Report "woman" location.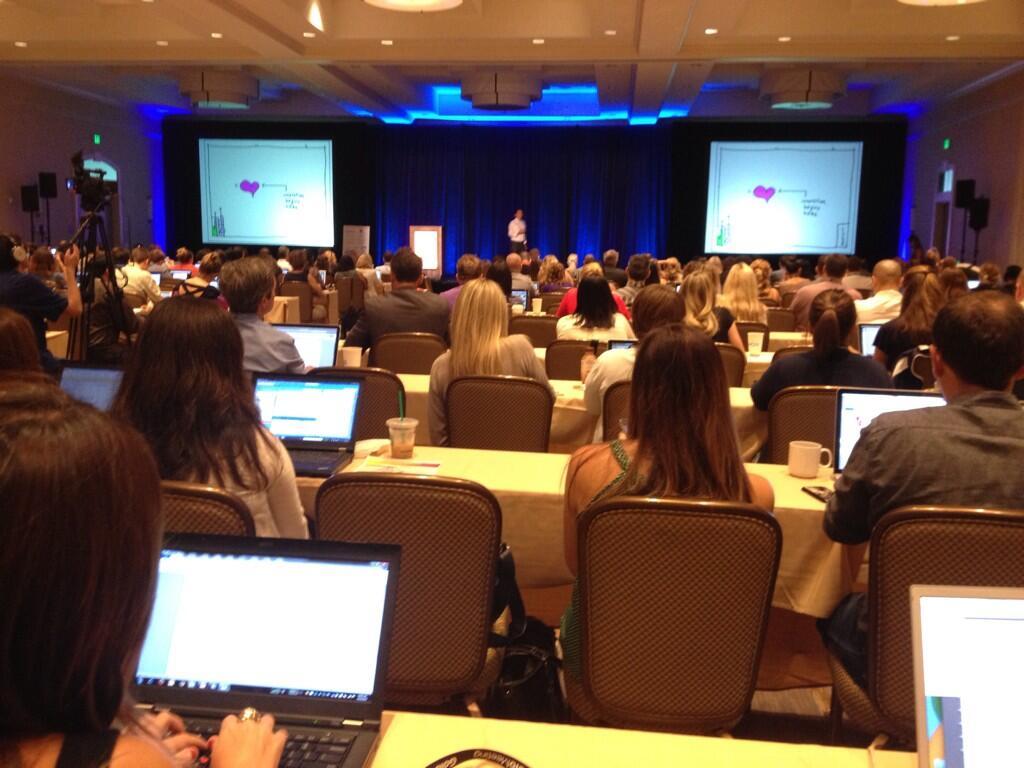
Report: select_region(676, 272, 750, 358).
